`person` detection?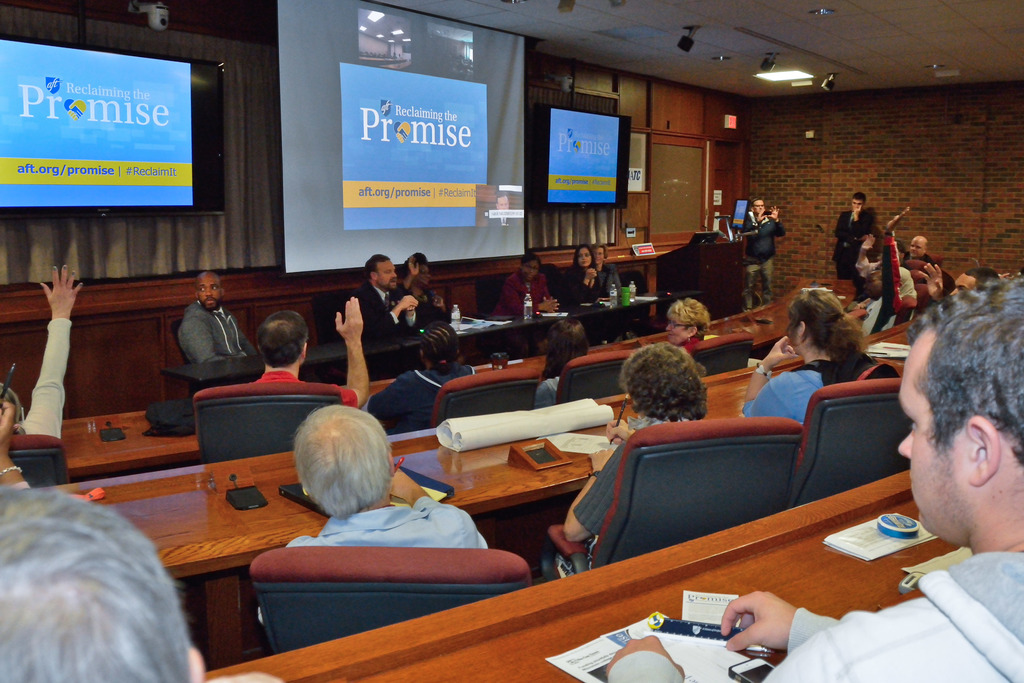
l=0, t=484, r=278, b=682
